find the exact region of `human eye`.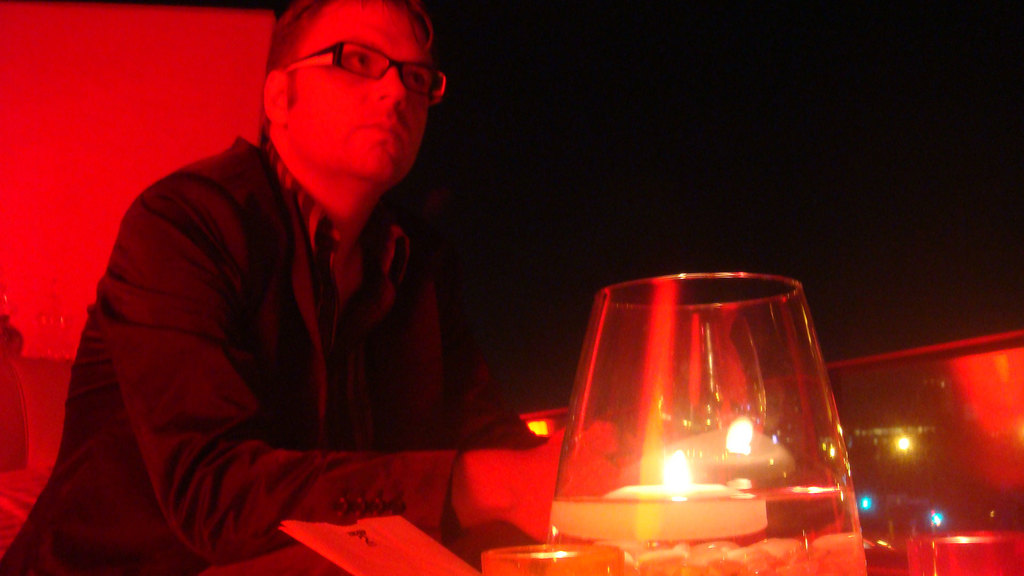
Exact region: l=404, t=67, r=430, b=90.
